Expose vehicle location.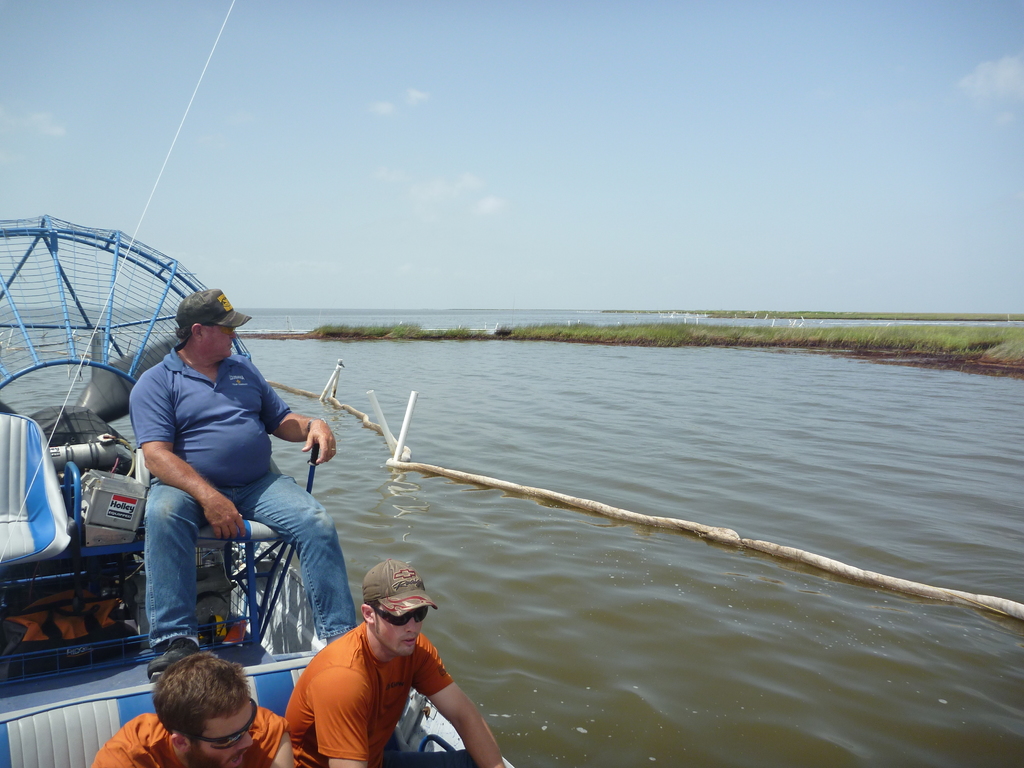
Exposed at left=0, top=209, right=513, bottom=767.
